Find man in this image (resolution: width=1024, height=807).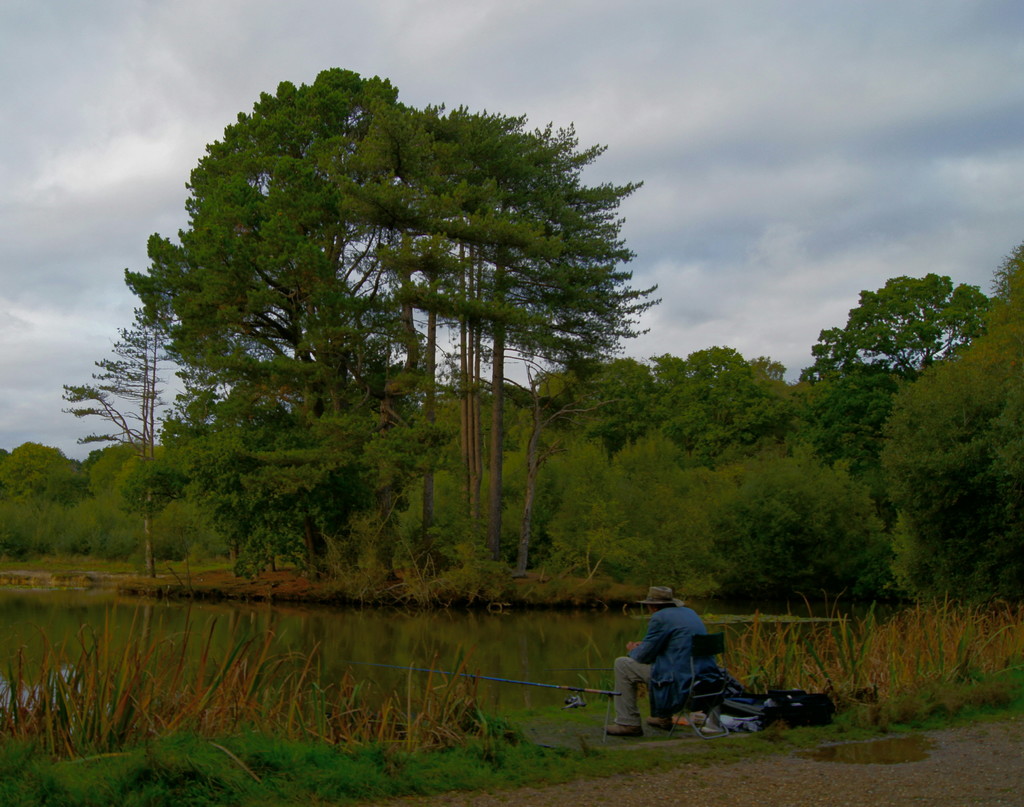
bbox=(610, 587, 712, 740).
